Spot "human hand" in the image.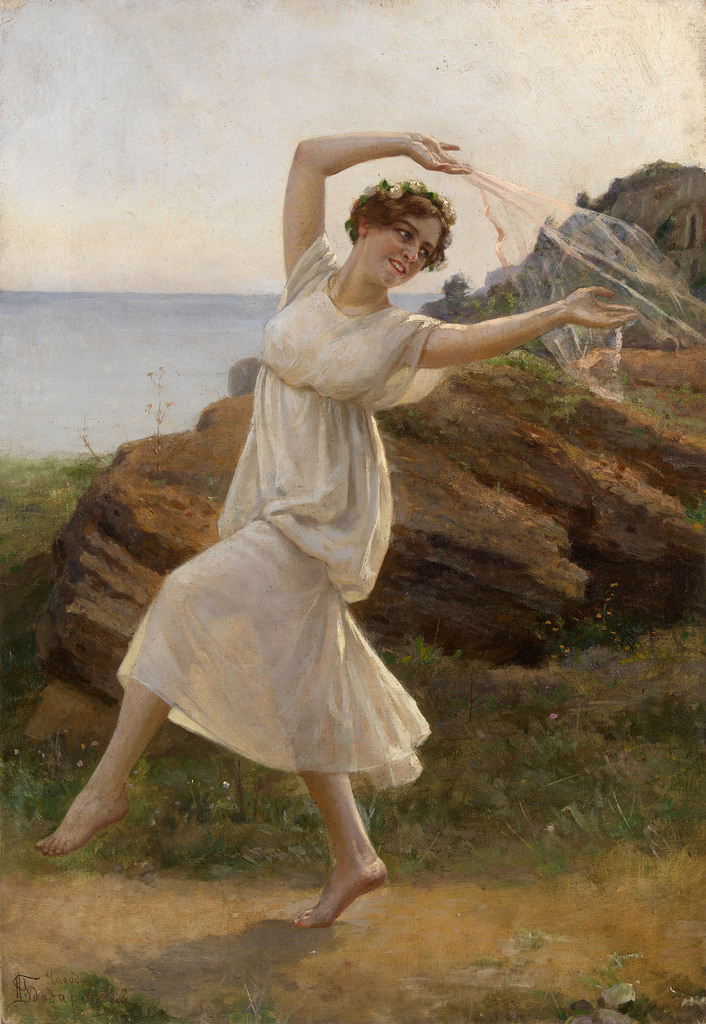
"human hand" found at box=[405, 129, 474, 178].
